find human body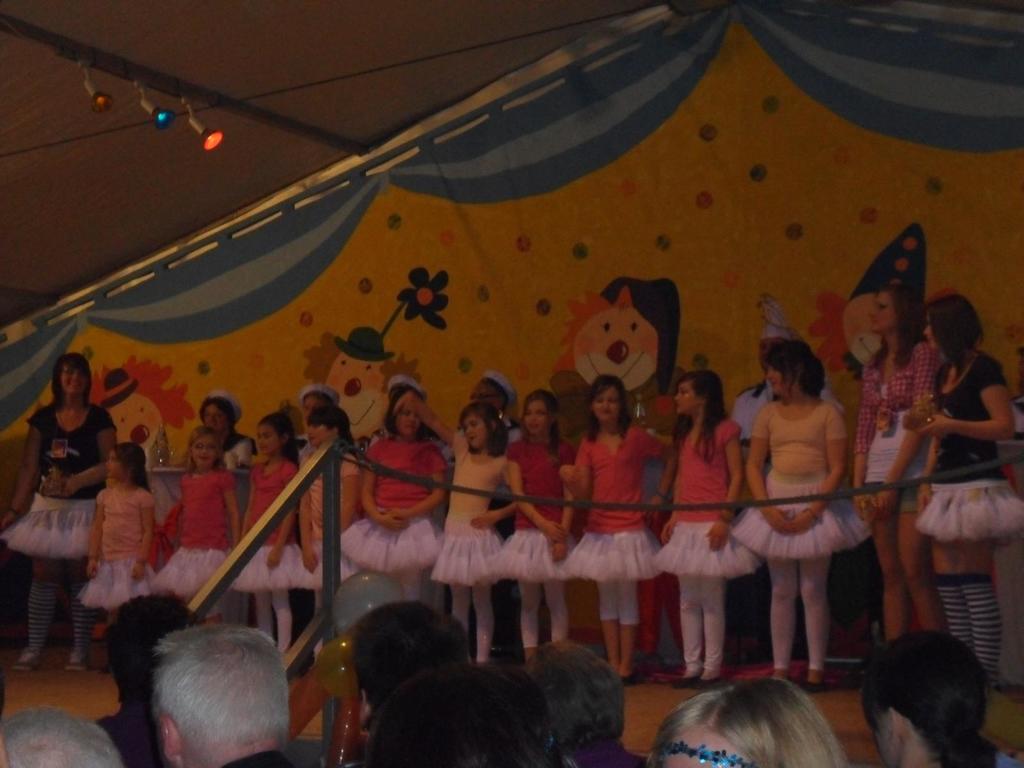
{"left": 739, "top": 333, "right": 883, "bottom": 702}
